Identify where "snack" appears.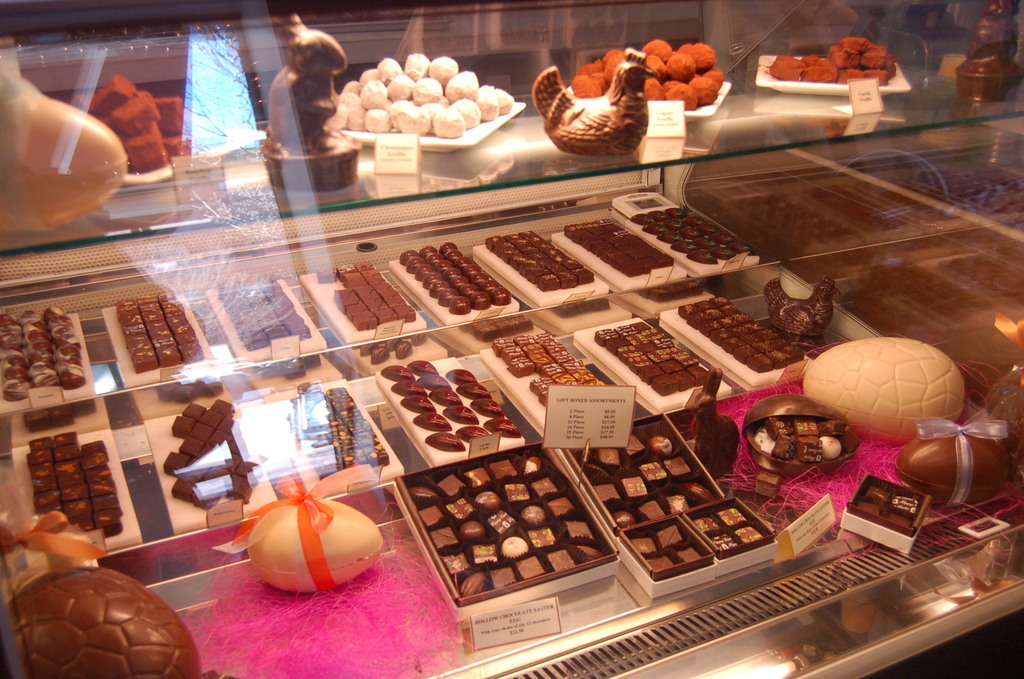
Appears at (333, 263, 360, 279).
